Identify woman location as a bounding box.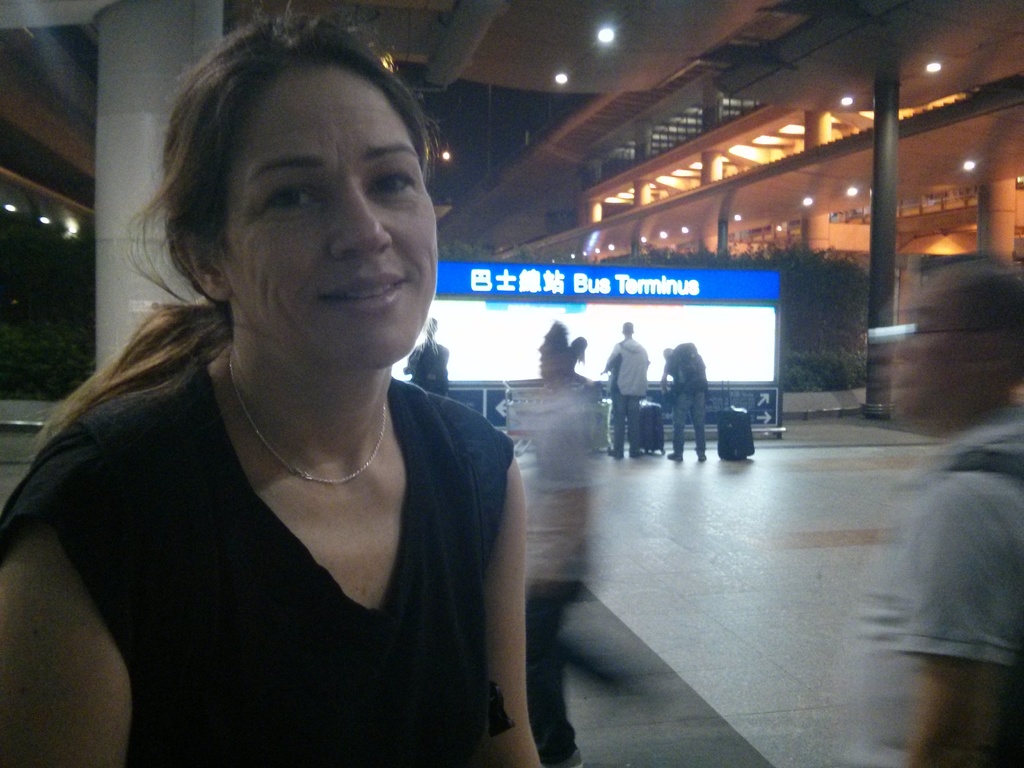
(0,60,552,766).
